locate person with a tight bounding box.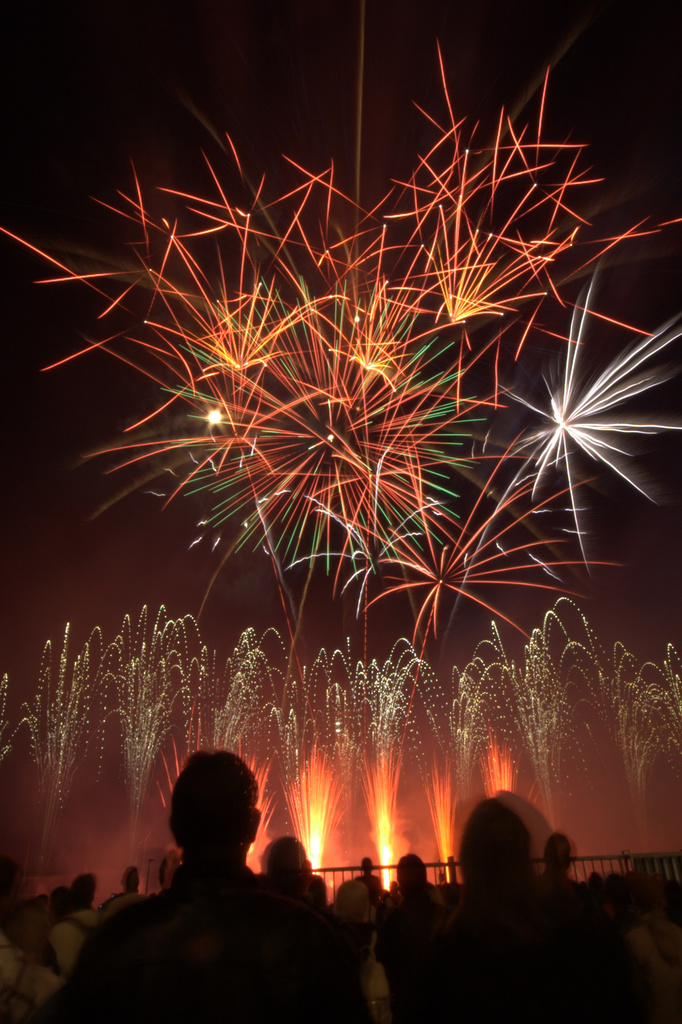
l=392, t=844, r=445, b=920.
